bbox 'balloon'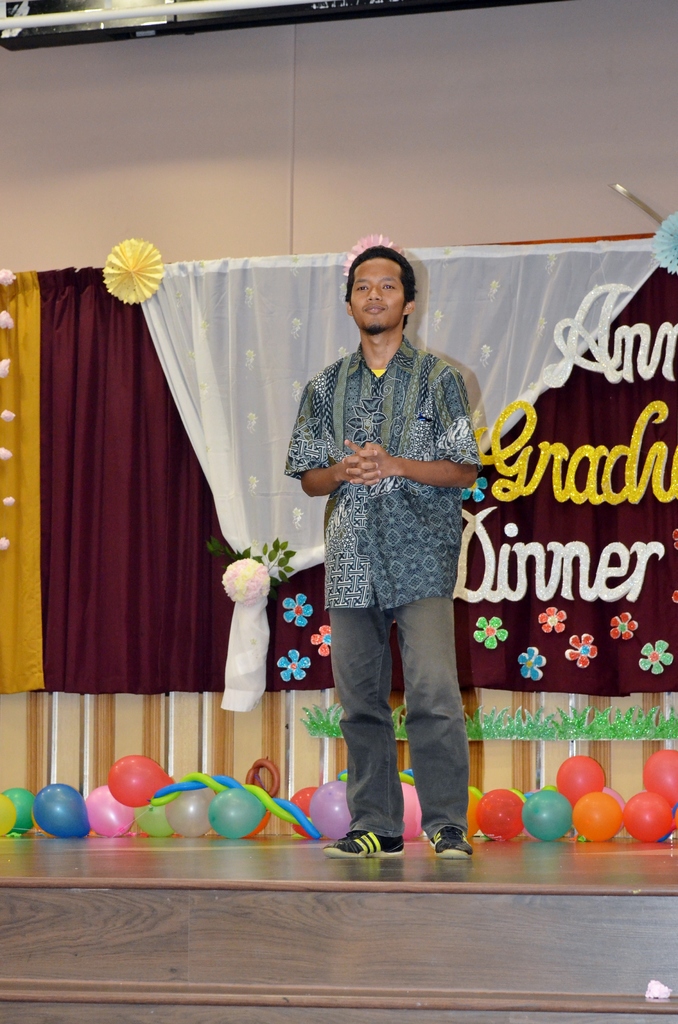
33:781:92:837
